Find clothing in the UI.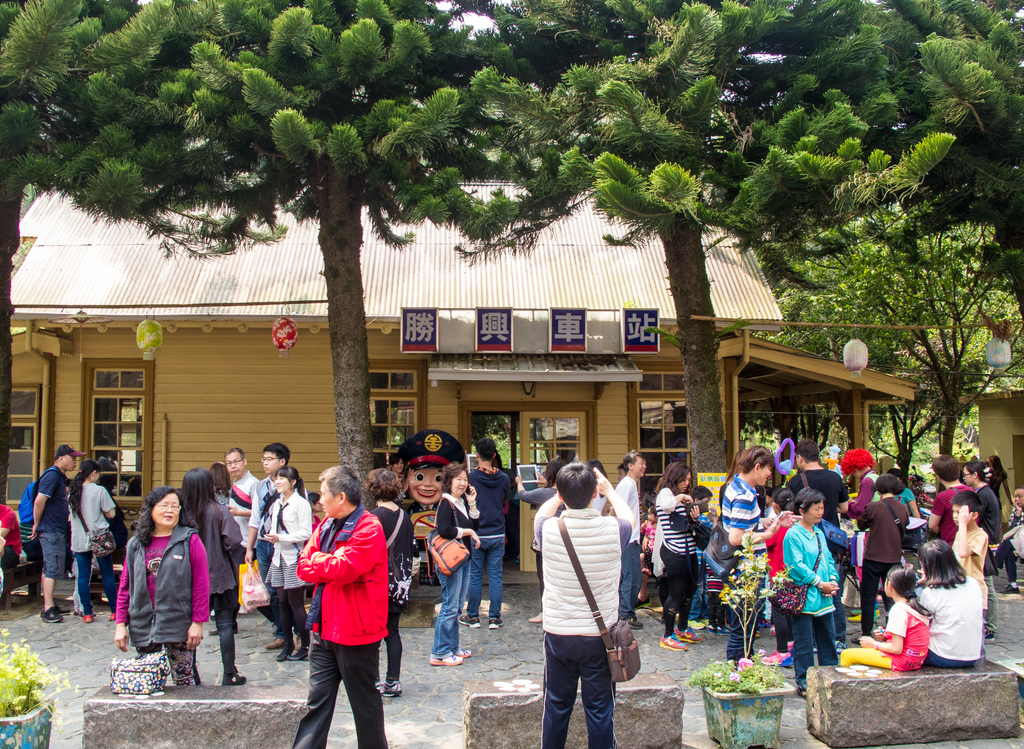
UI element at select_region(850, 494, 913, 632).
